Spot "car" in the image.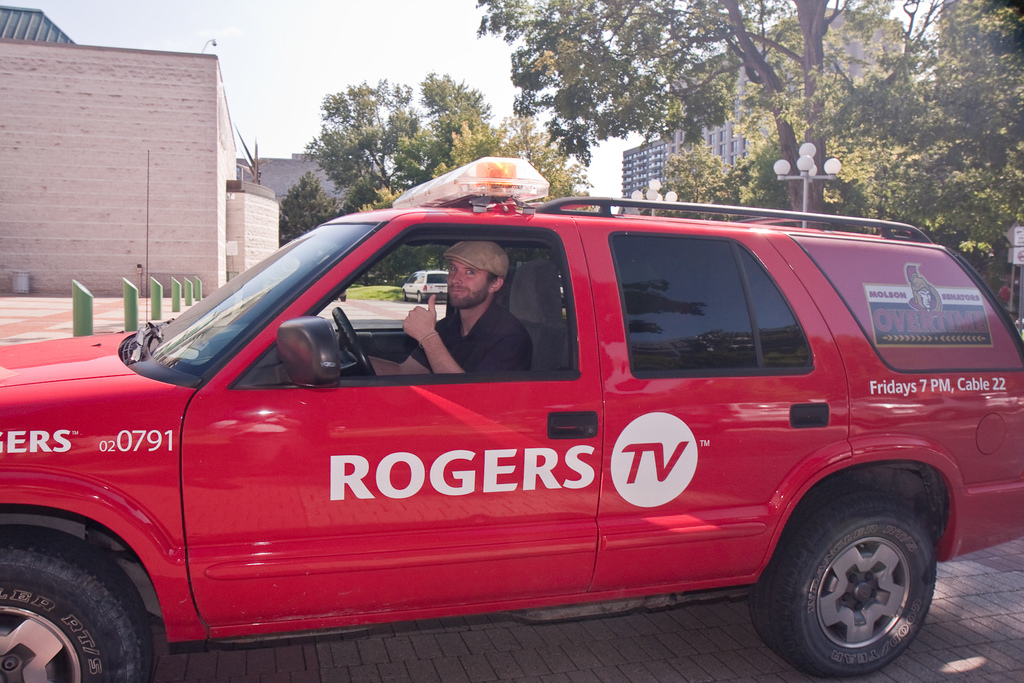
"car" found at 335,291,346,301.
